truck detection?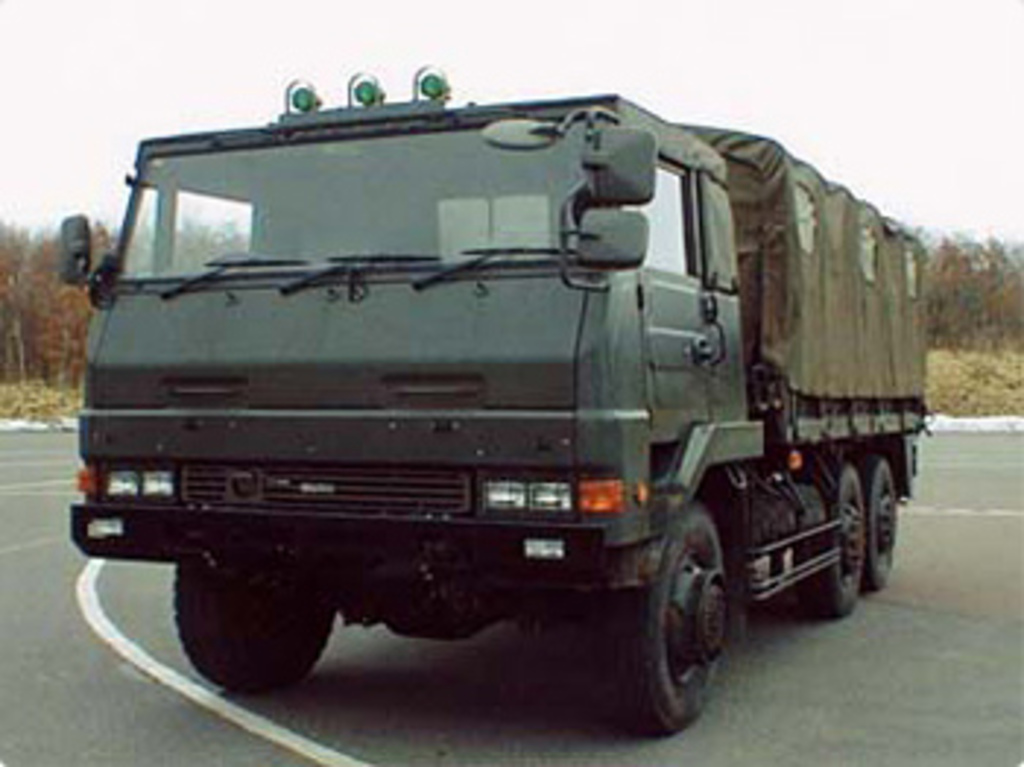
61/88/939/741
